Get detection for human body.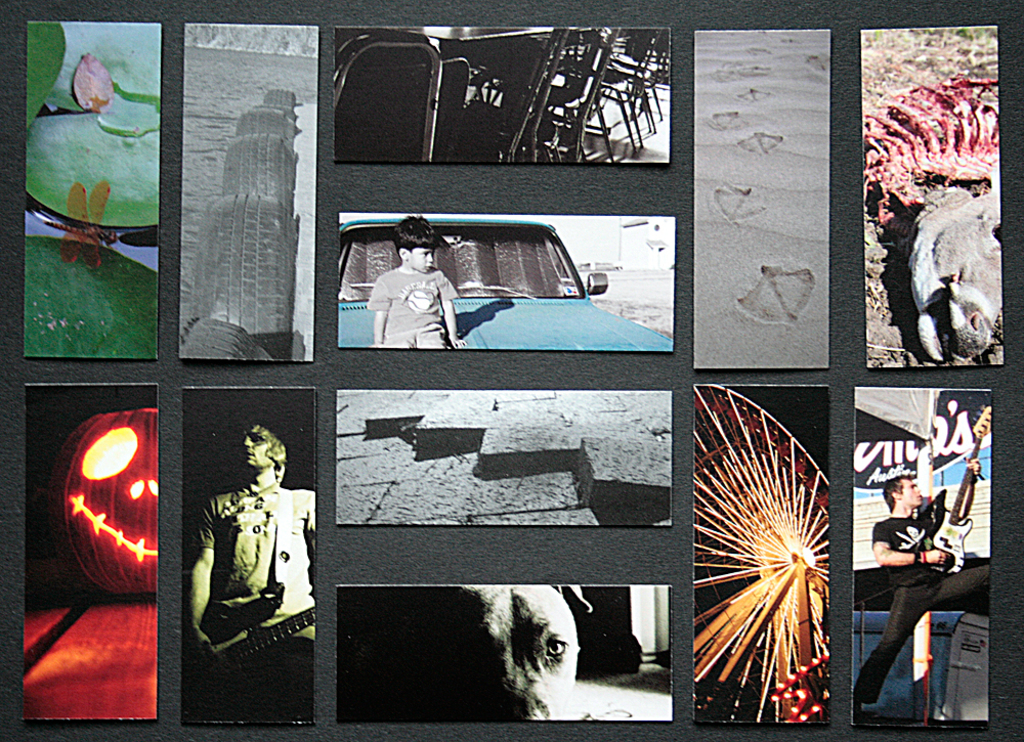
Detection: crop(344, 206, 671, 354).
